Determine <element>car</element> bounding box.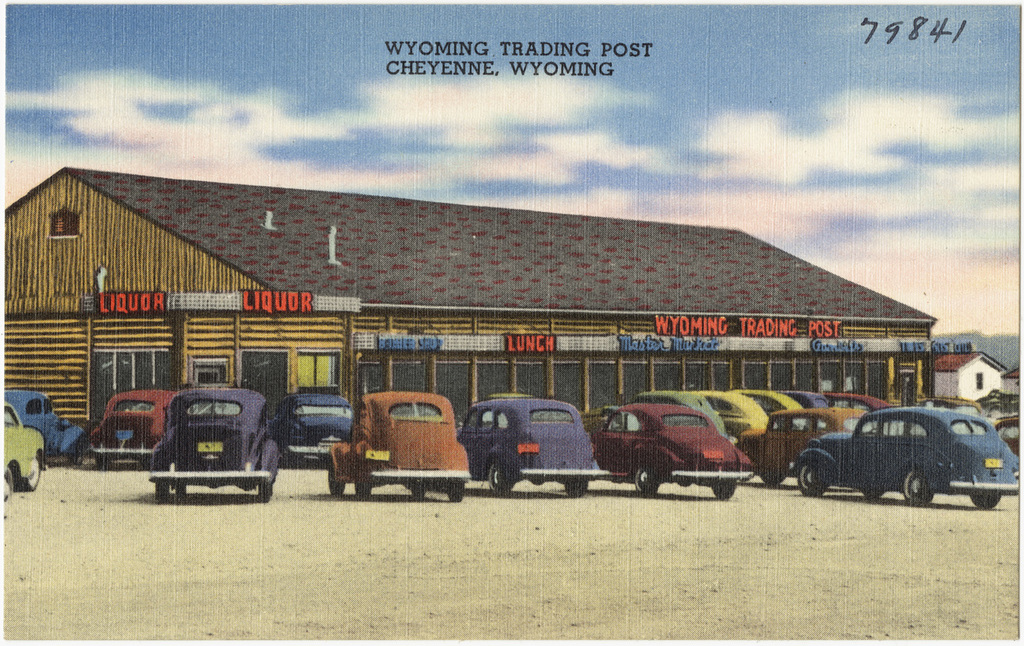
Determined: detection(989, 413, 1023, 453).
